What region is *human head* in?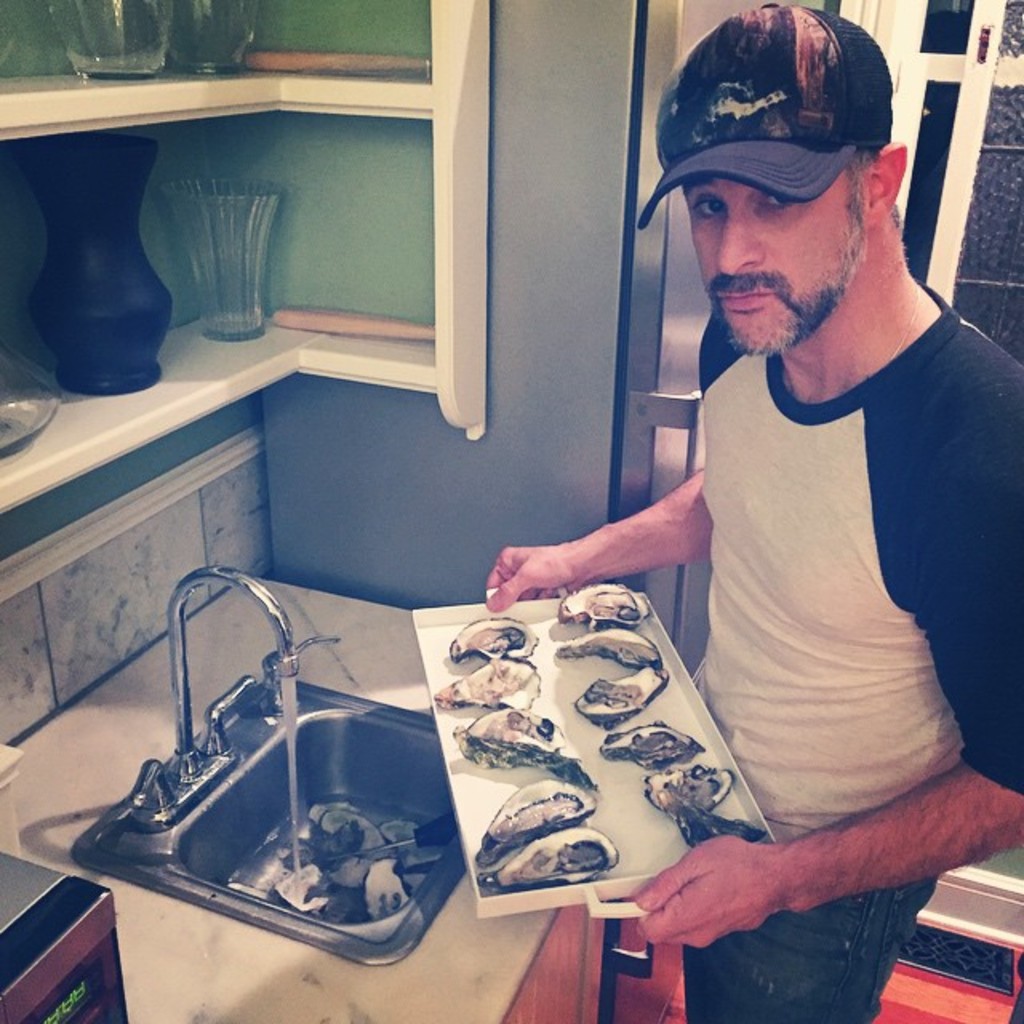
bbox=[640, 6, 909, 349].
